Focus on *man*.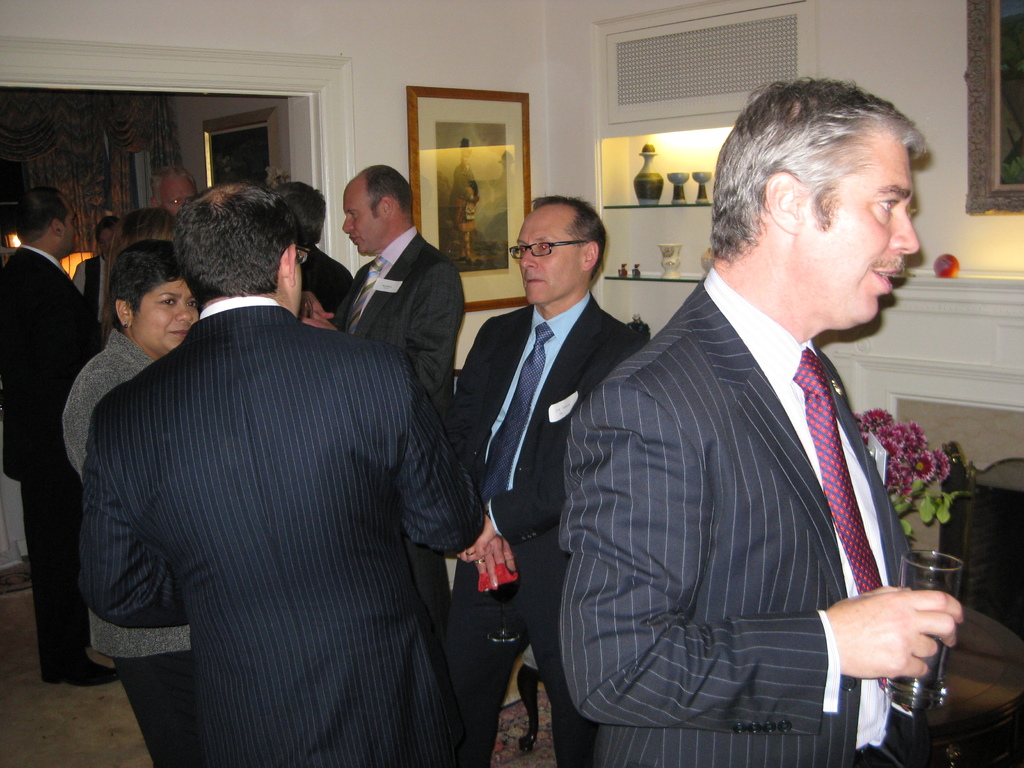
Focused at box(82, 185, 483, 767).
